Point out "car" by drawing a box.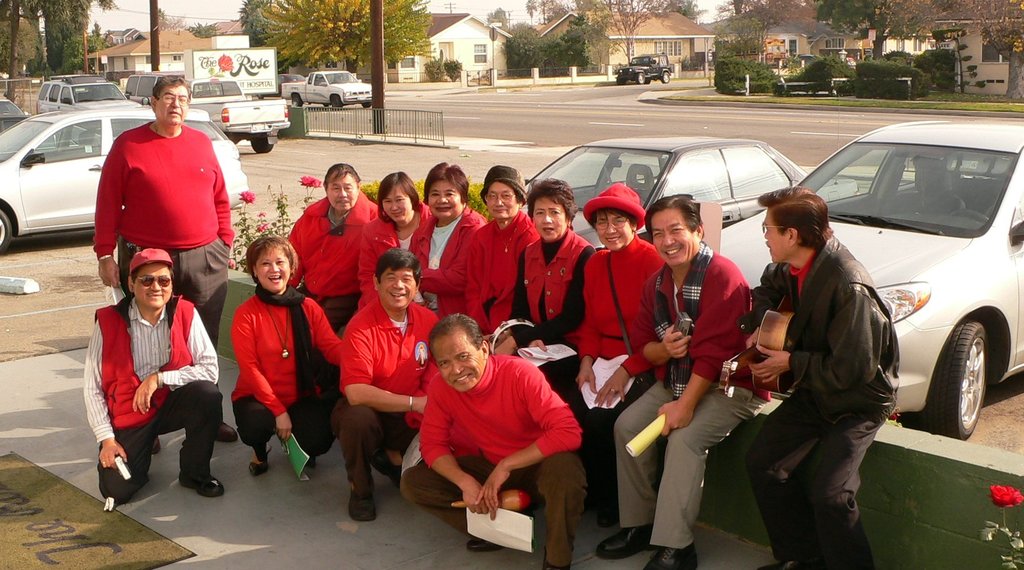
(0,94,28,122).
